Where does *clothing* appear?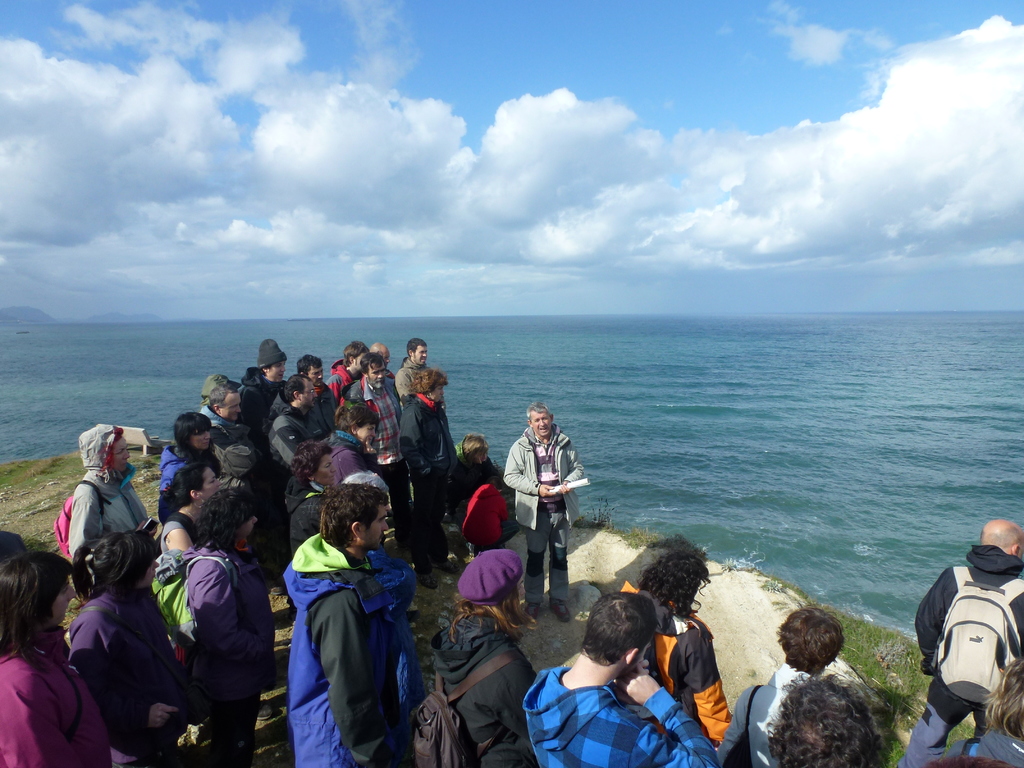
Appears at {"x1": 520, "y1": 671, "x2": 685, "y2": 767}.
